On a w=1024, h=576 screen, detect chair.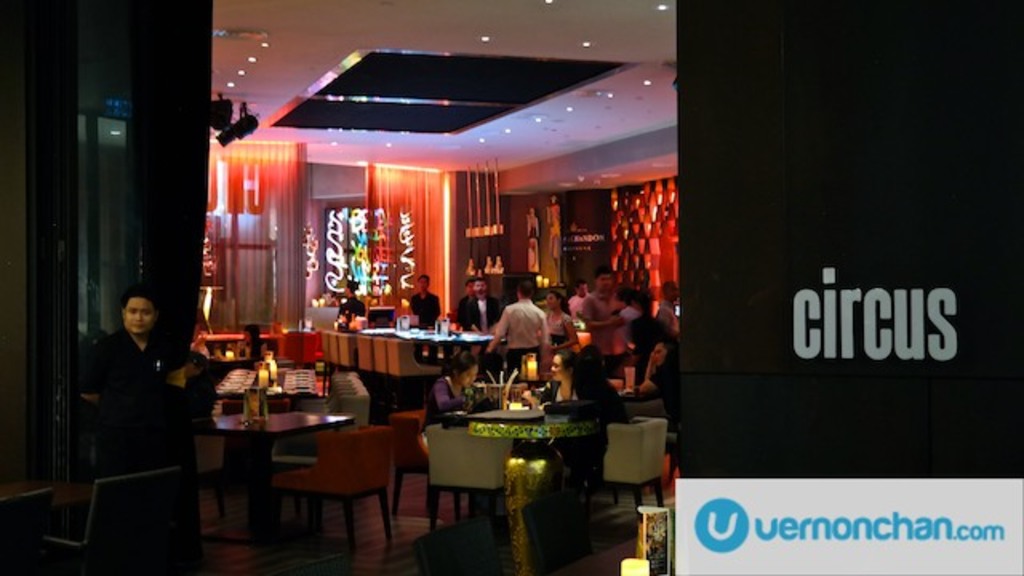
box=[242, 414, 416, 565].
